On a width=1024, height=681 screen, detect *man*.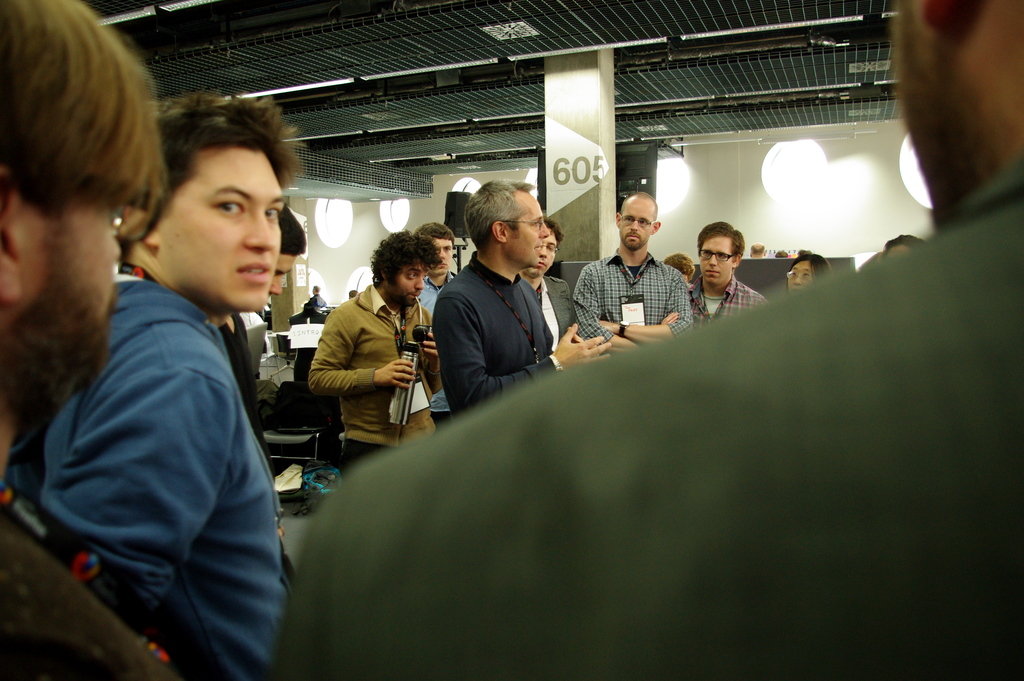
<bbox>418, 178, 582, 434</bbox>.
